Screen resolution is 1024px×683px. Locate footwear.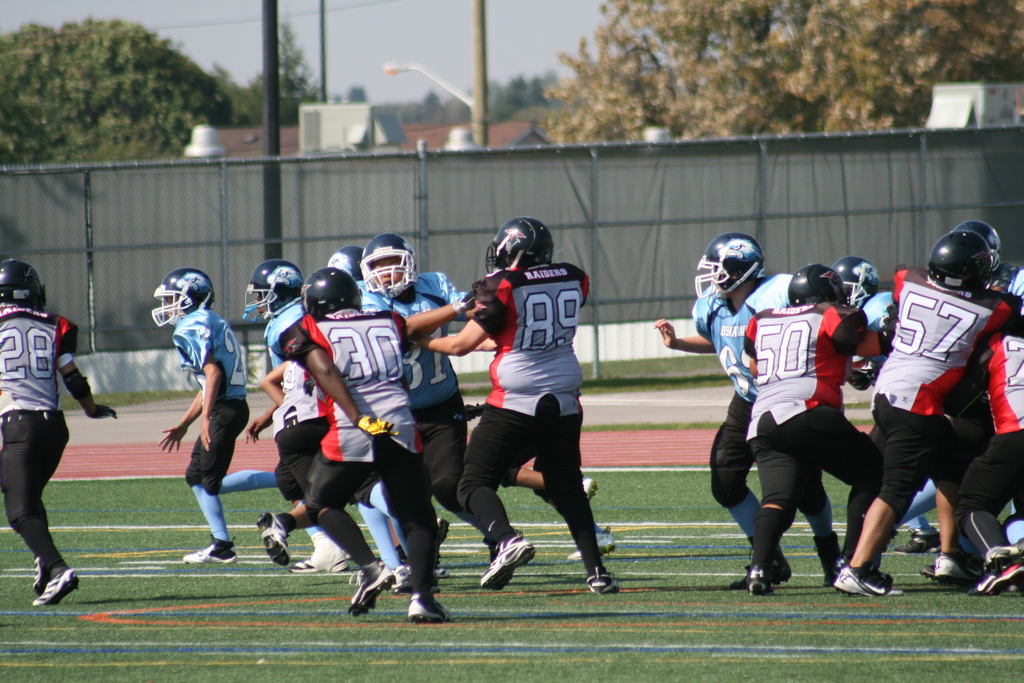
<box>477,534,536,592</box>.
